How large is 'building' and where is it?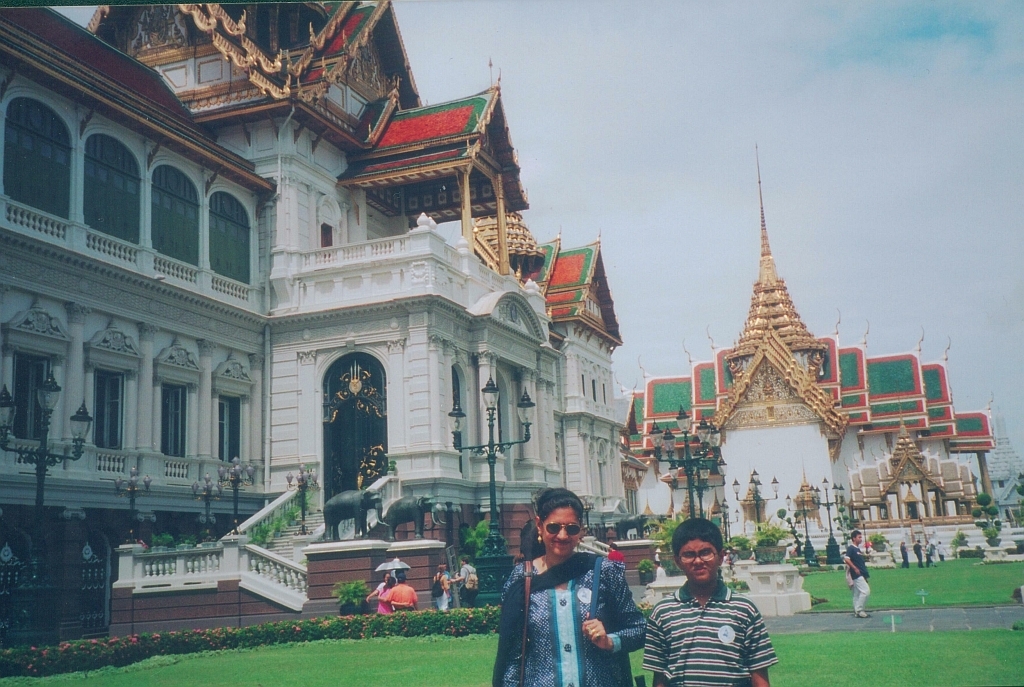
Bounding box: <region>0, 0, 1023, 571</region>.
